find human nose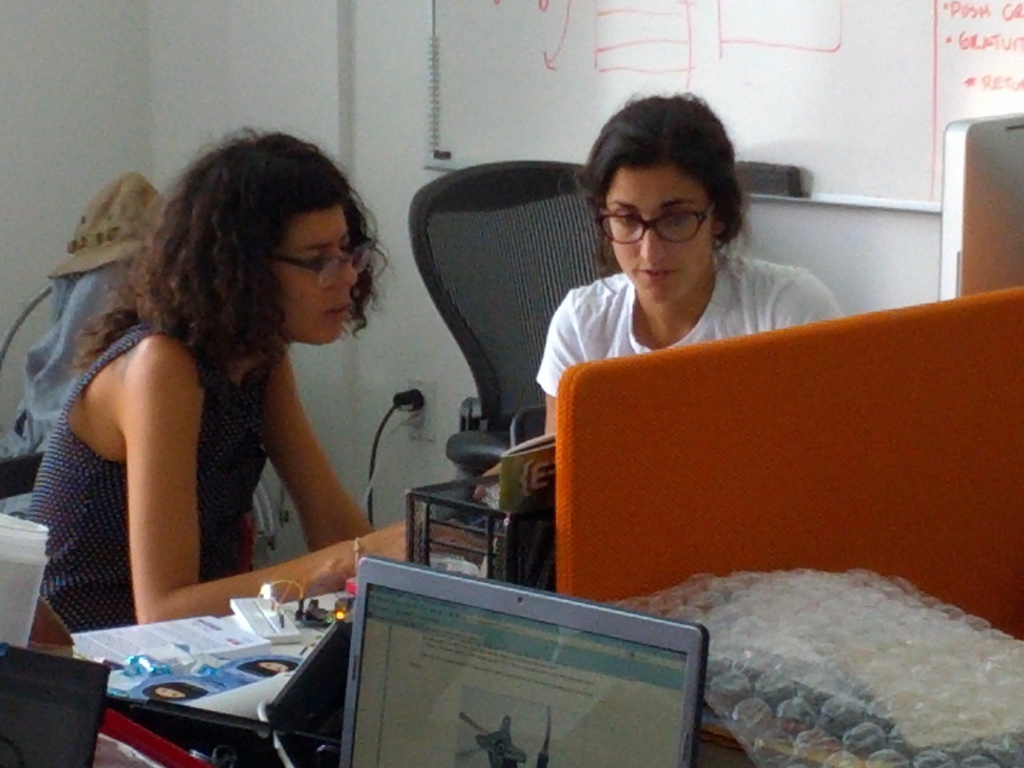
[639,218,665,262]
